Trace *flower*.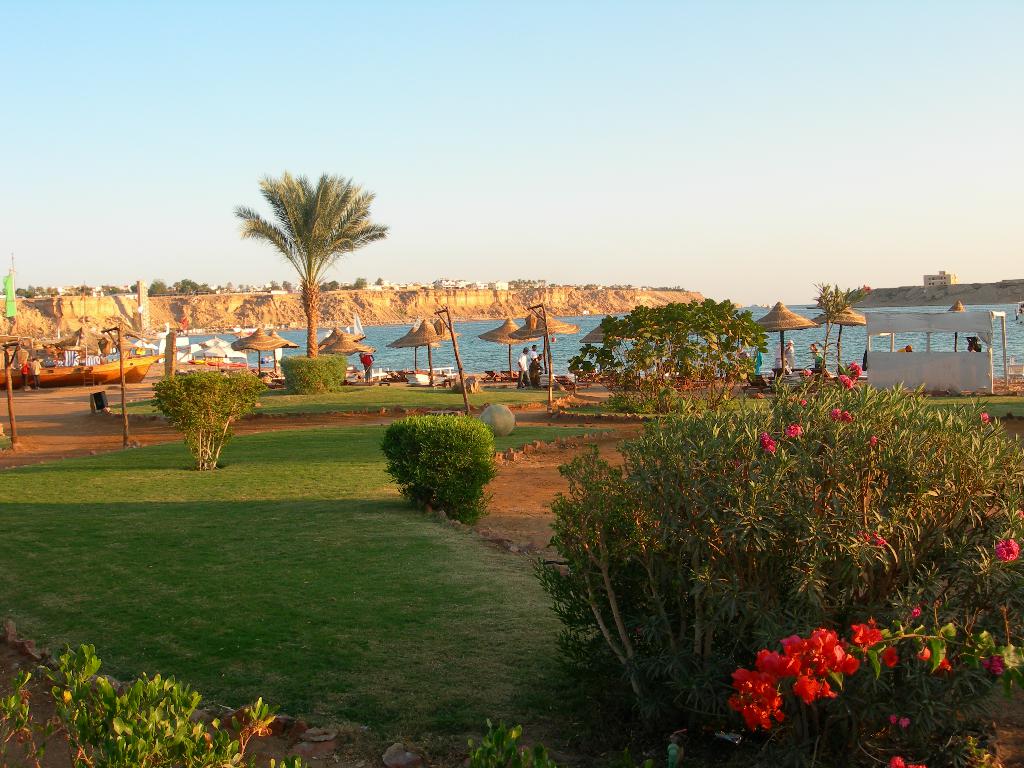
Traced to x1=831, y1=372, x2=852, y2=394.
